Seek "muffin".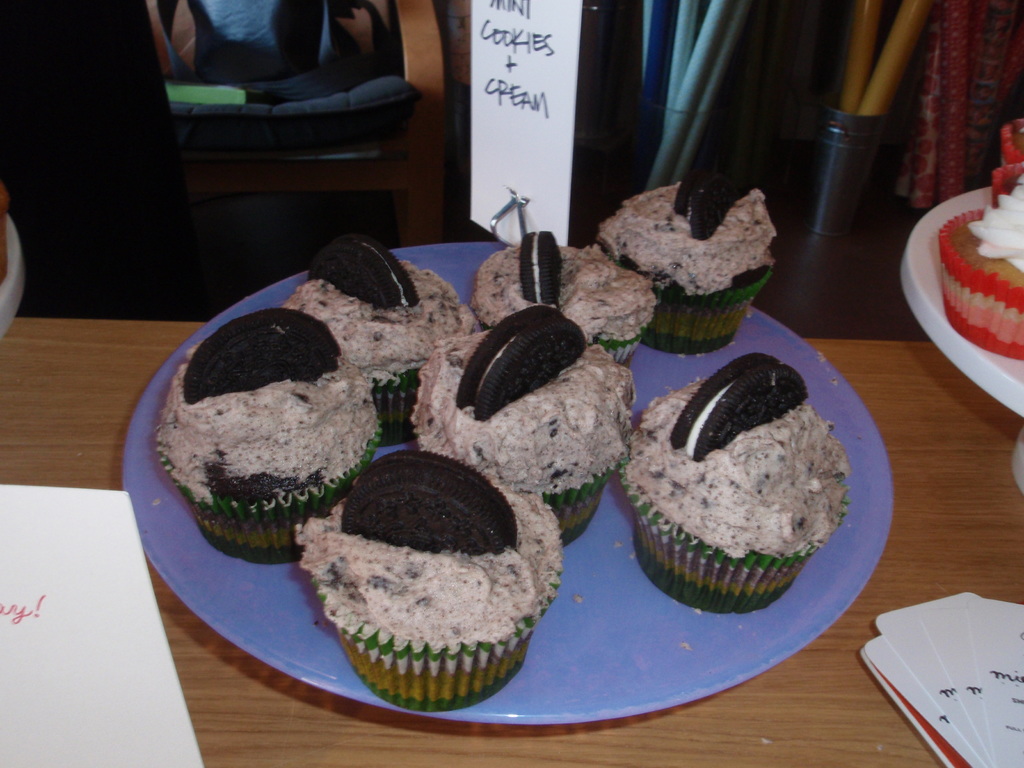
Rect(467, 225, 654, 361).
